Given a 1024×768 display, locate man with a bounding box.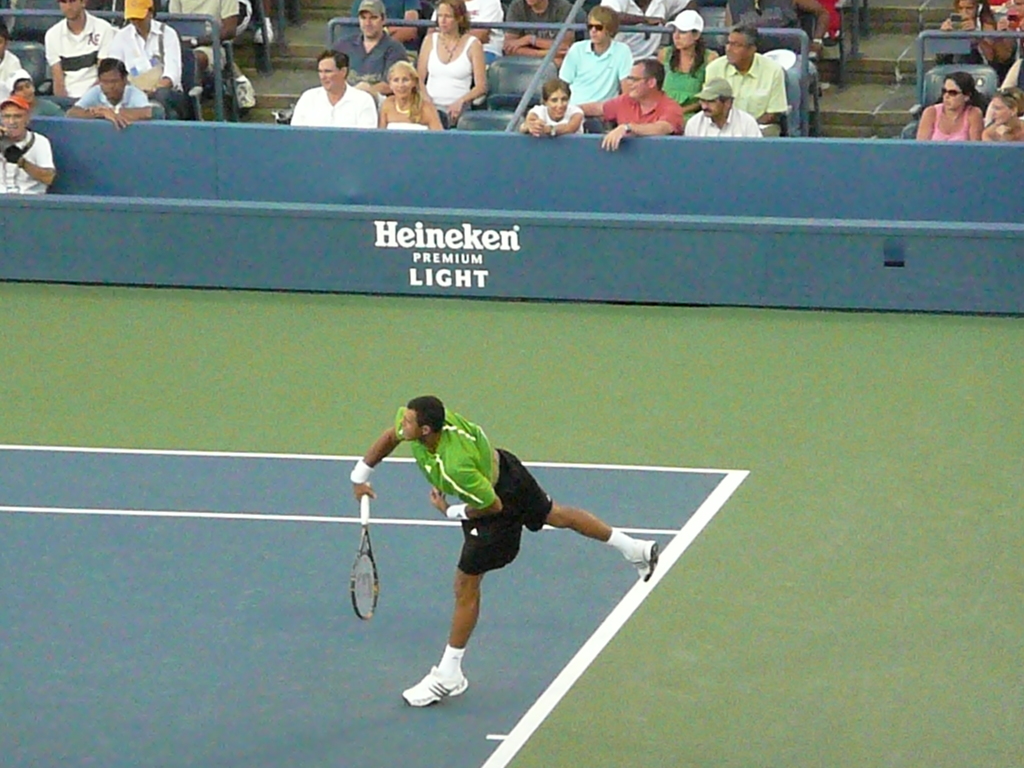
Located: pyautogui.locateOnScreen(685, 74, 757, 136).
